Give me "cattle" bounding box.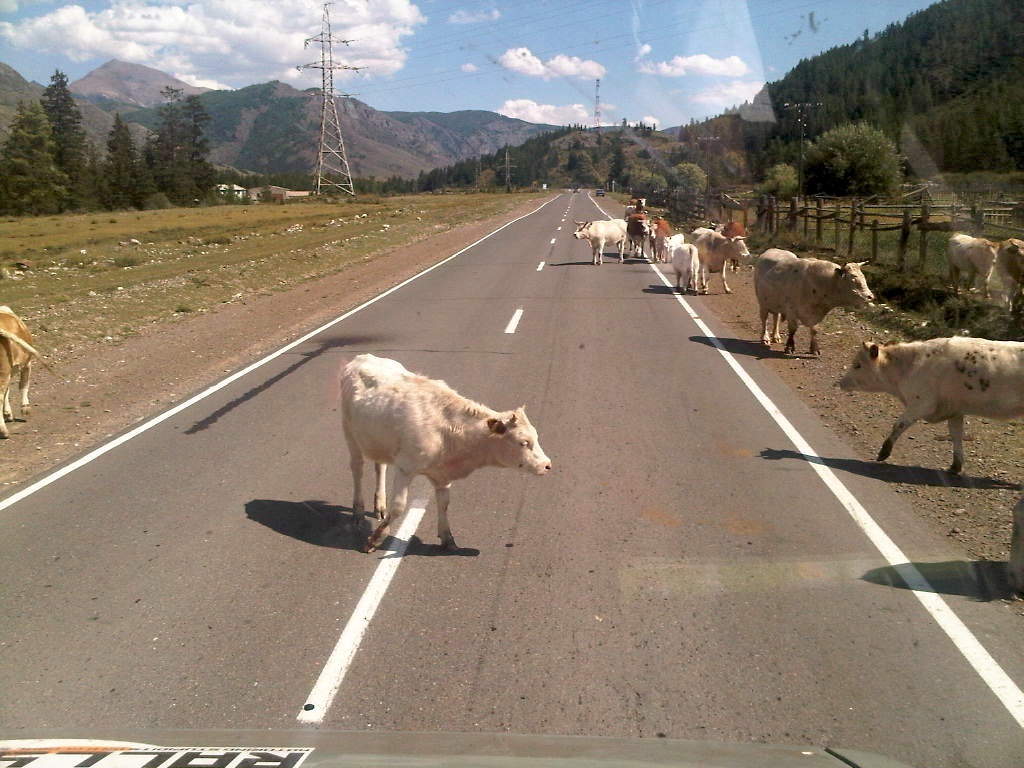
[750, 245, 867, 358].
